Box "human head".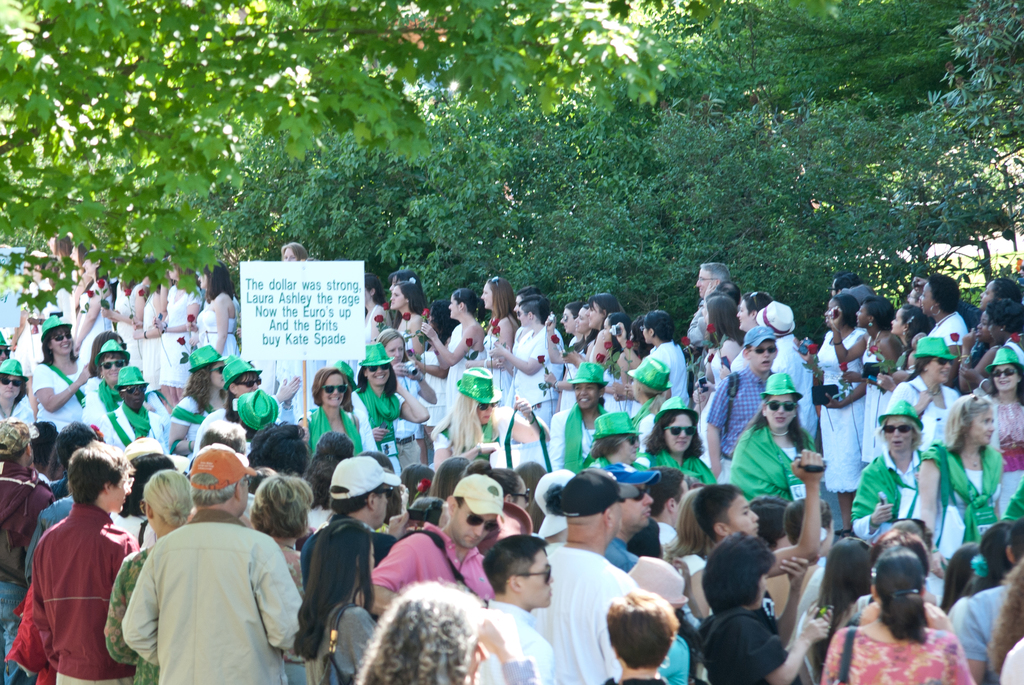
628,316,643,349.
